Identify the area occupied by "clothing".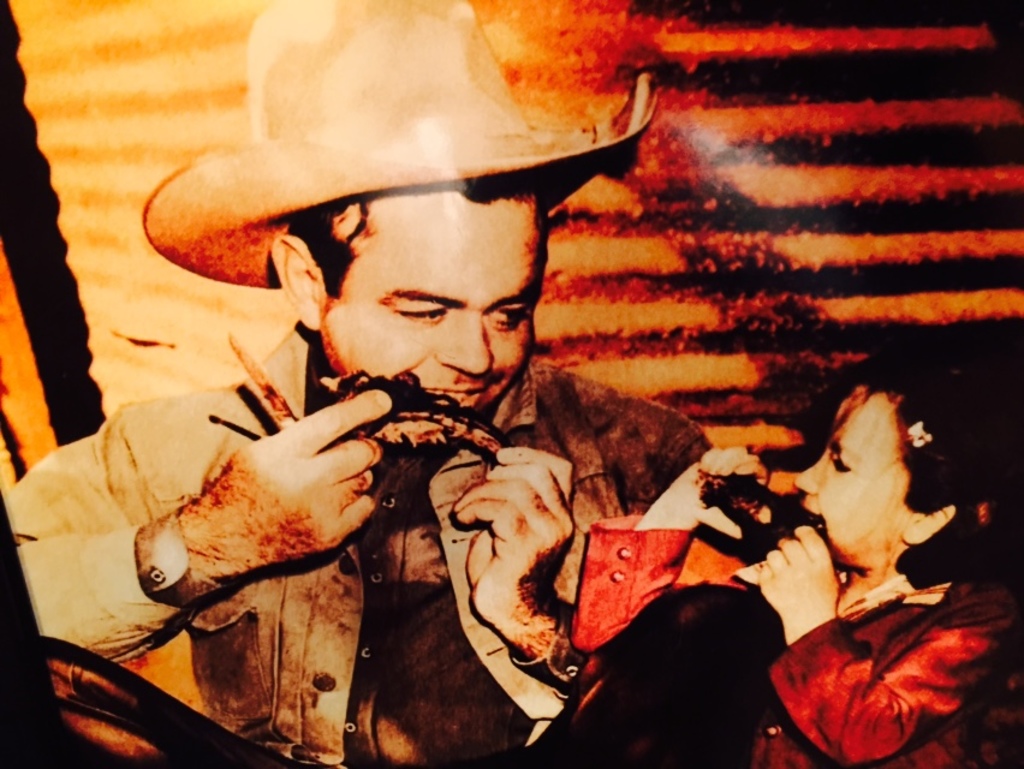
Area: bbox=(578, 536, 1019, 765).
